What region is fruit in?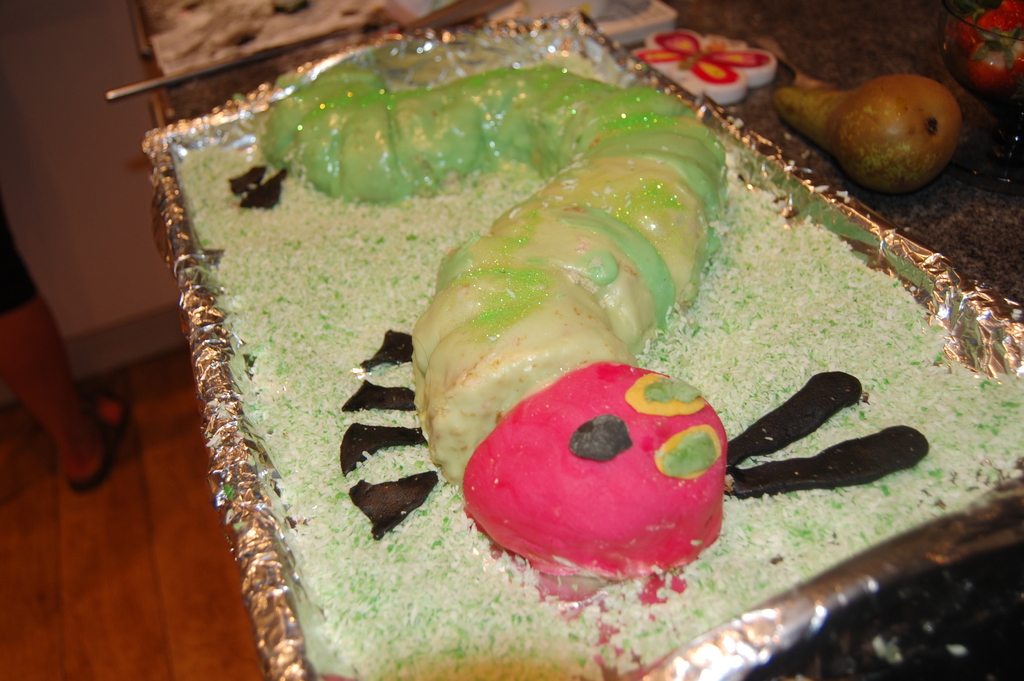
l=968, t=9, r=1023, b=87.
